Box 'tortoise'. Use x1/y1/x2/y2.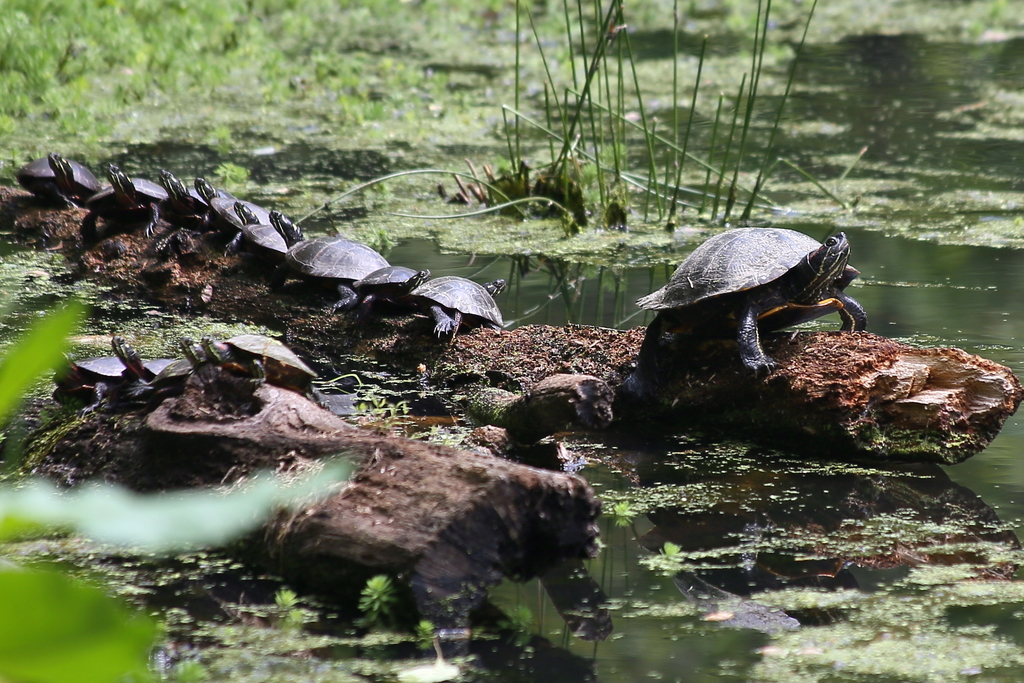
620/227/870/402.
